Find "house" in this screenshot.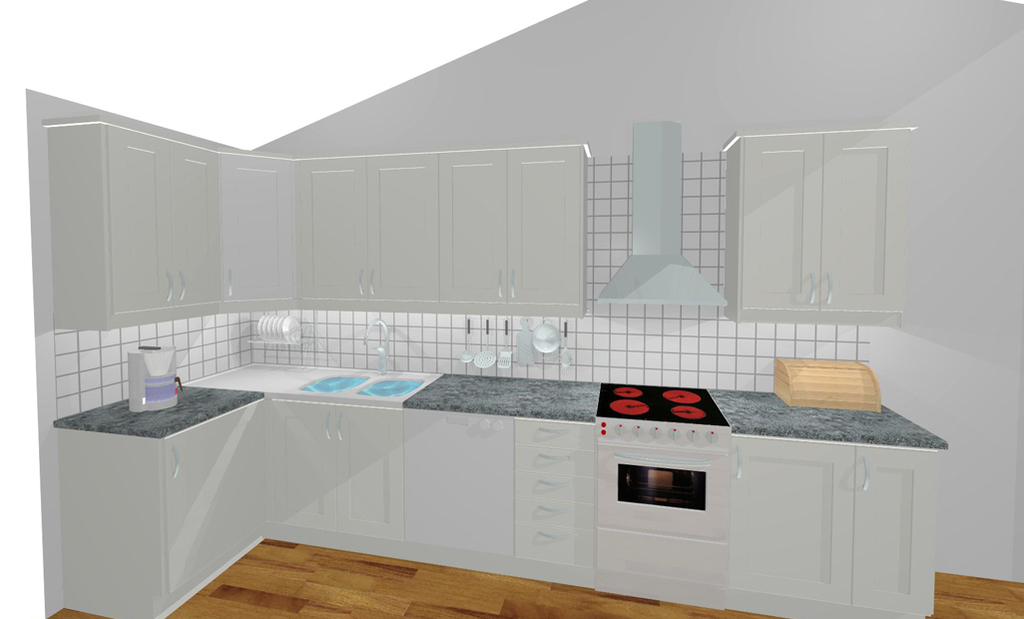
The bounding box for "house" is x1=0 y1=12 x2=1023 y2=564.
